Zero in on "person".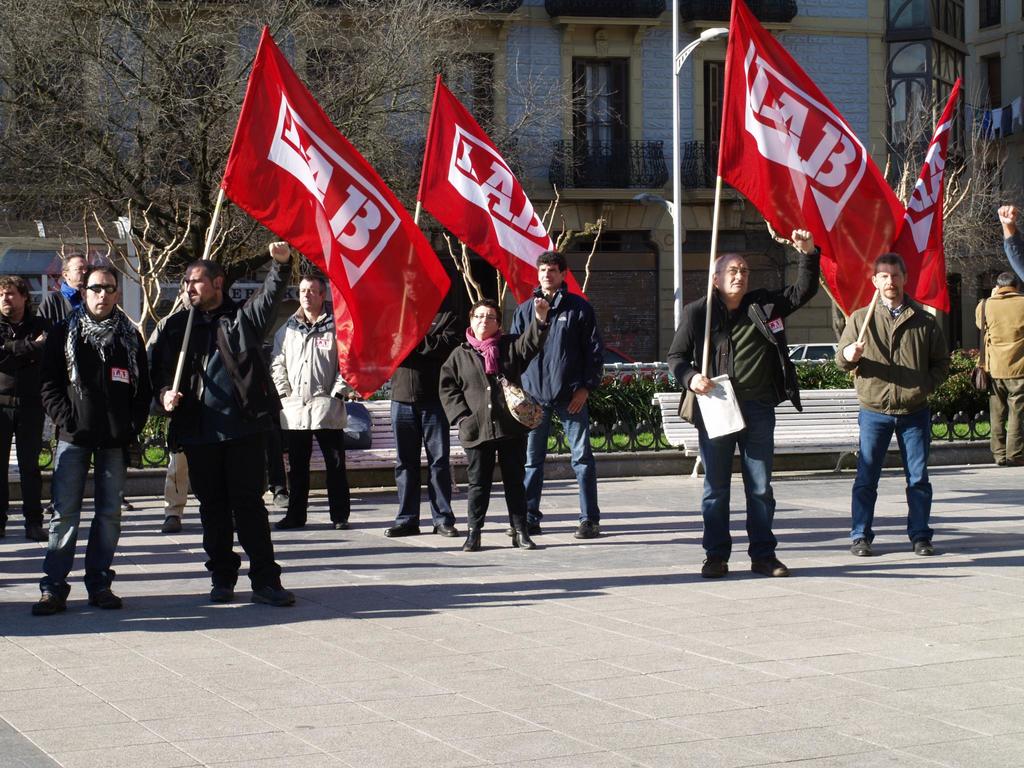
Zeroed in: bbox(660, 221, 825, 580).
